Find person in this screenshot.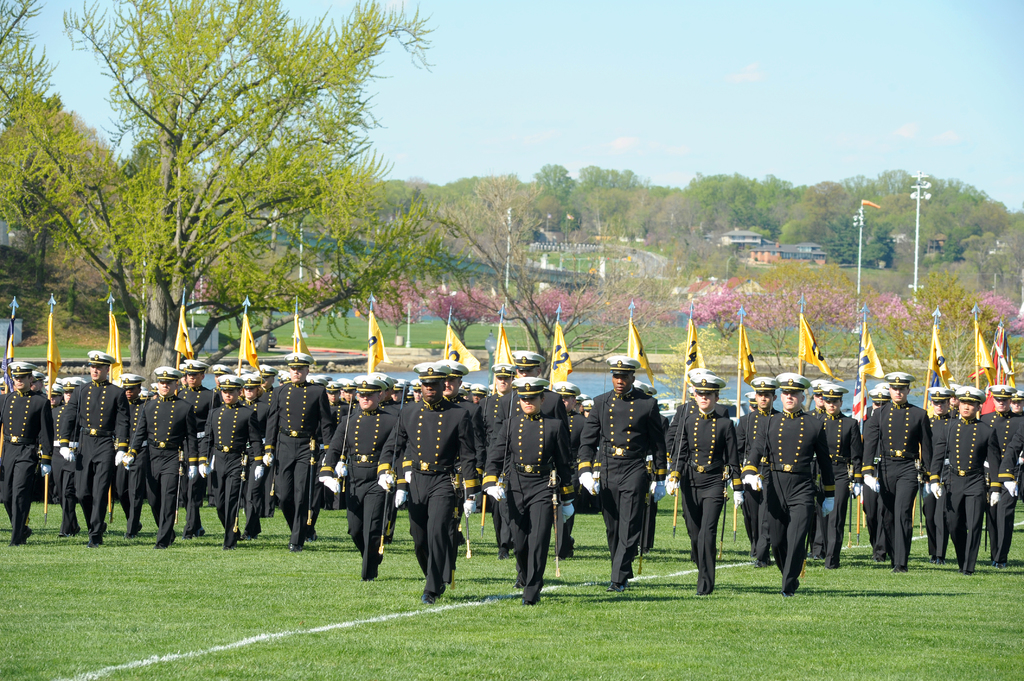
The bounding box for person is {"x1": 593, "y1": 360, "x2": 673, "y2": 602}.
